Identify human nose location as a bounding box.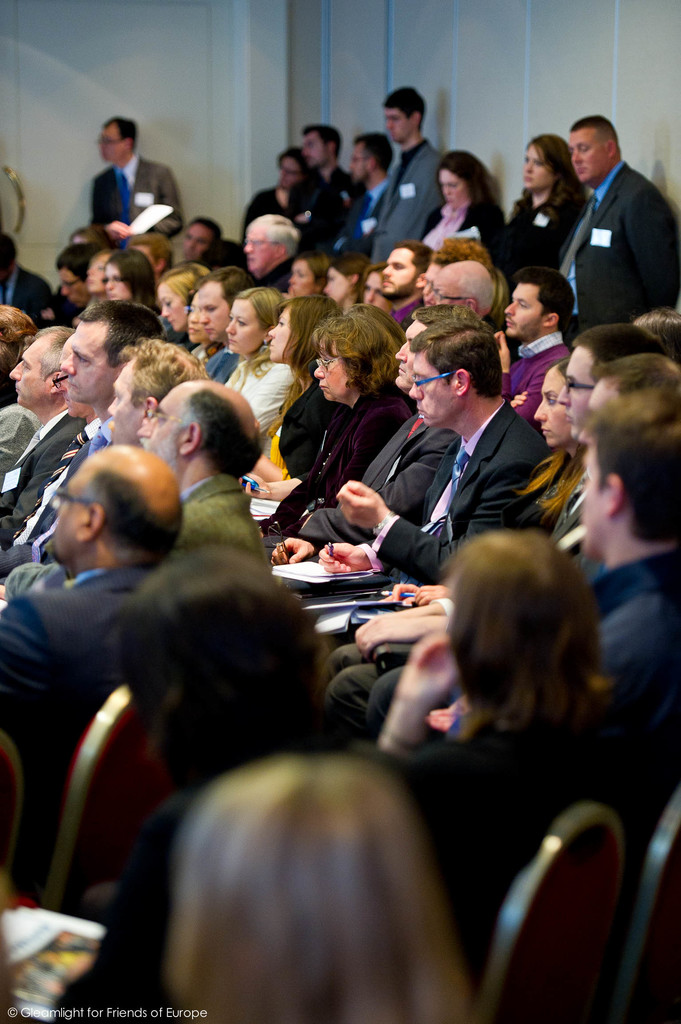
{"left": 408, "top": 380, "right": 426, "bottom": 399}.
